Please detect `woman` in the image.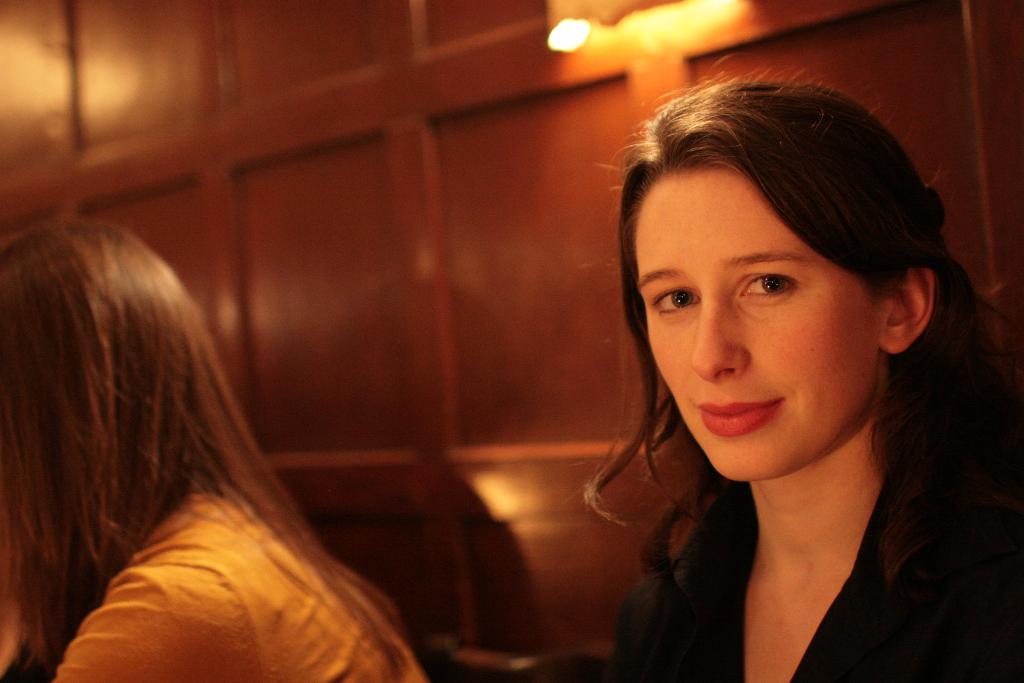
box=[0, 216, 430, 682].
